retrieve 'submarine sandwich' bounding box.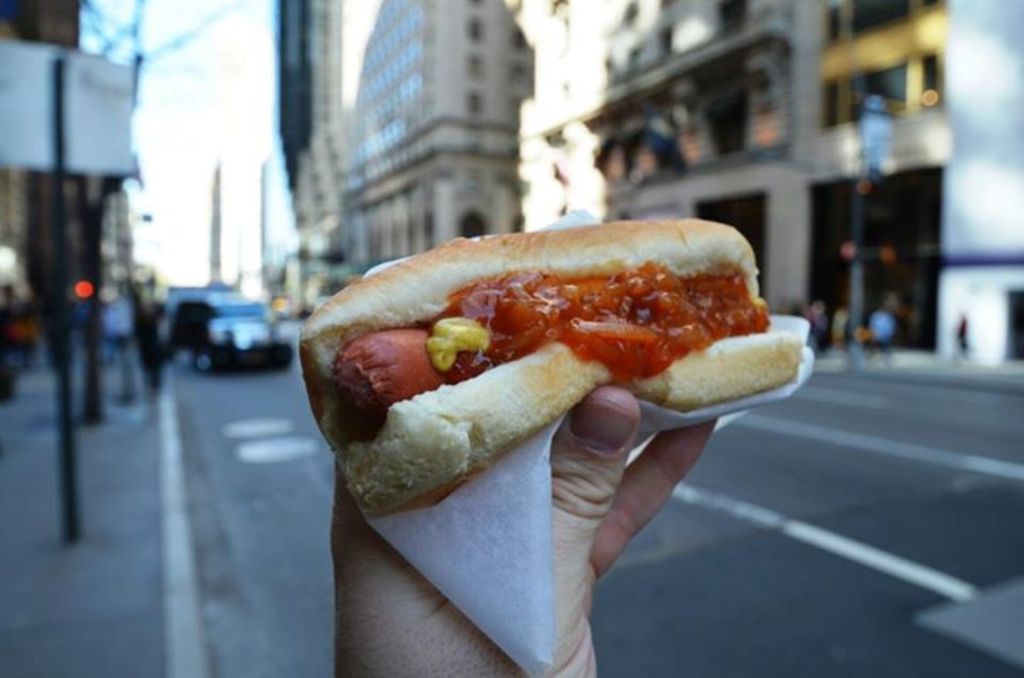
Bounding box: (293,226,798,513).
